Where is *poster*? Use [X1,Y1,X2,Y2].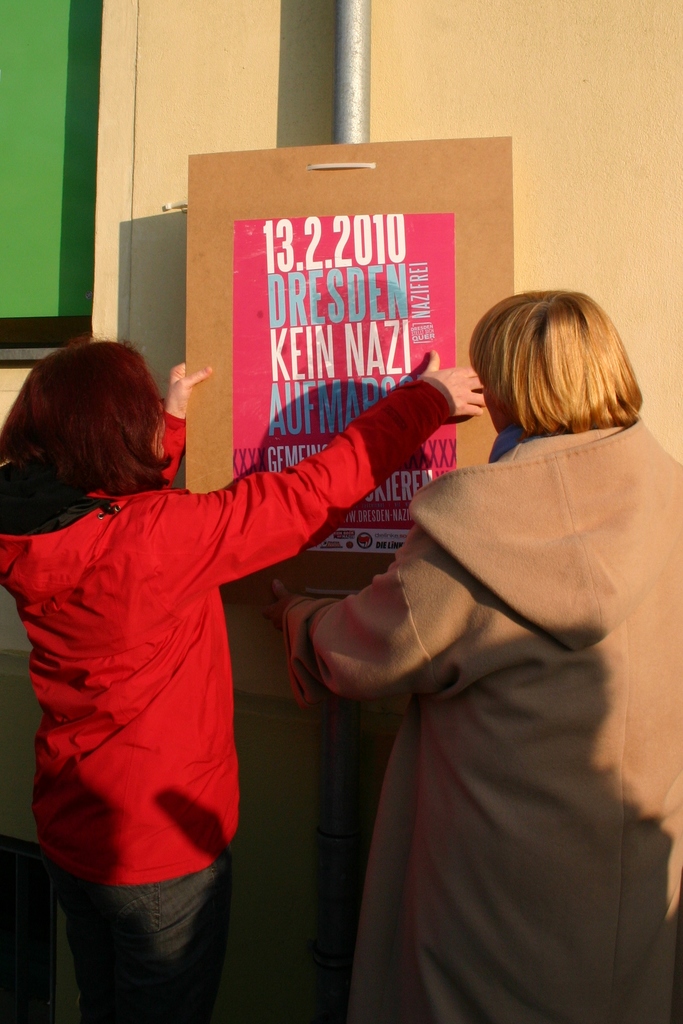
[233,209,461,557].
